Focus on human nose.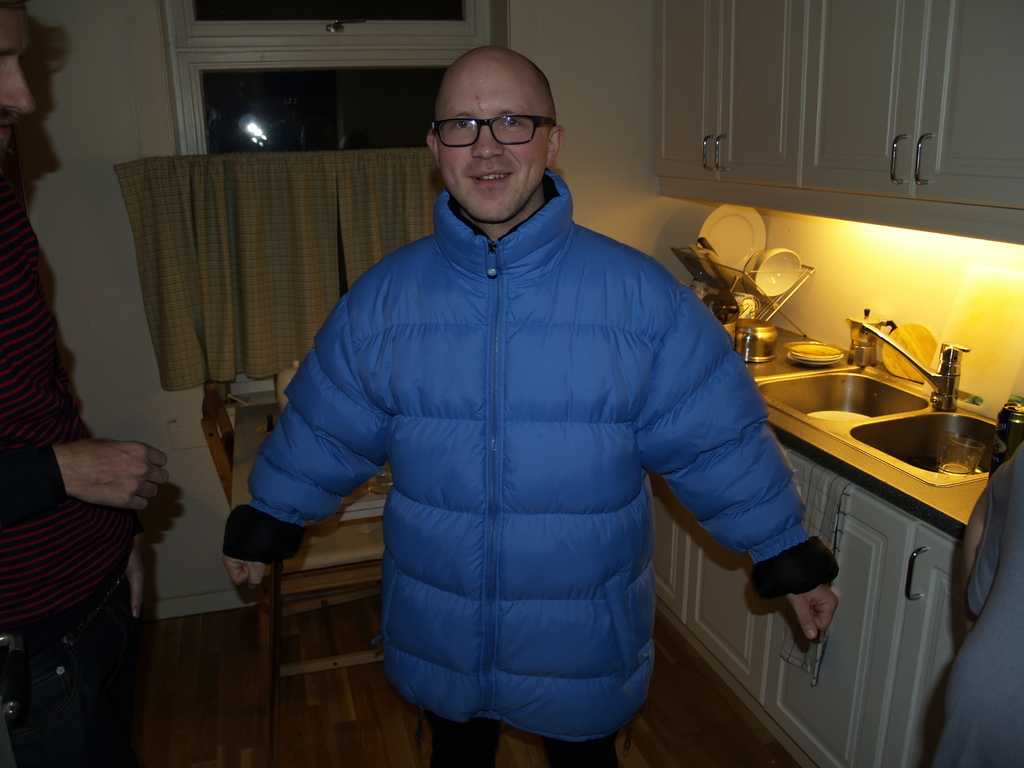
Focused at rect(472, 125, 502, 161).
